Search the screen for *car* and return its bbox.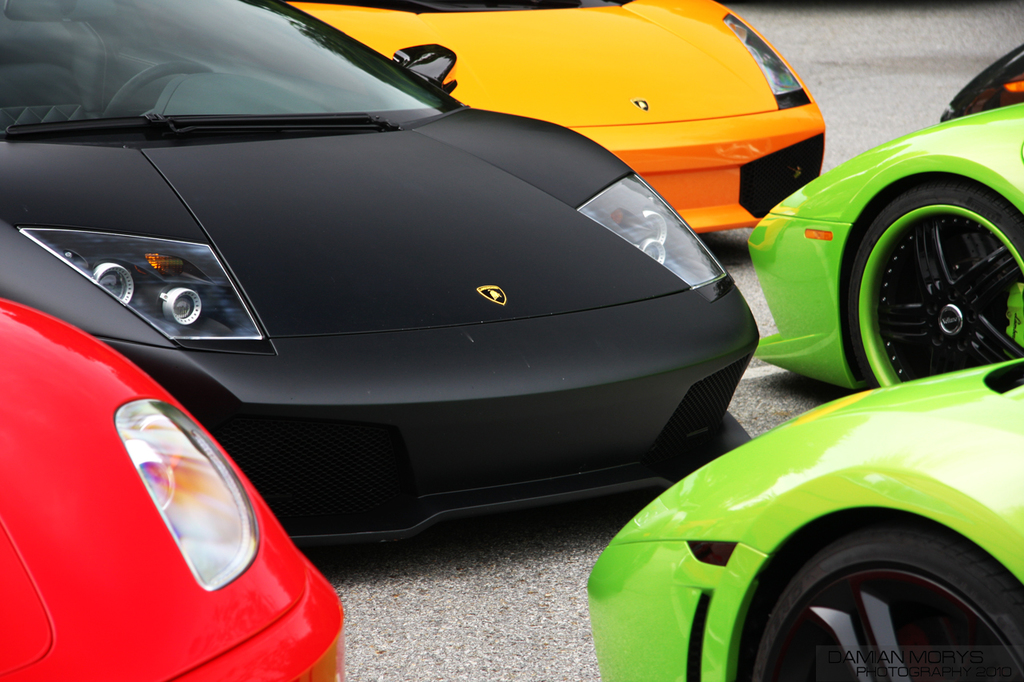
Found: 0, 0, 766, 522.
